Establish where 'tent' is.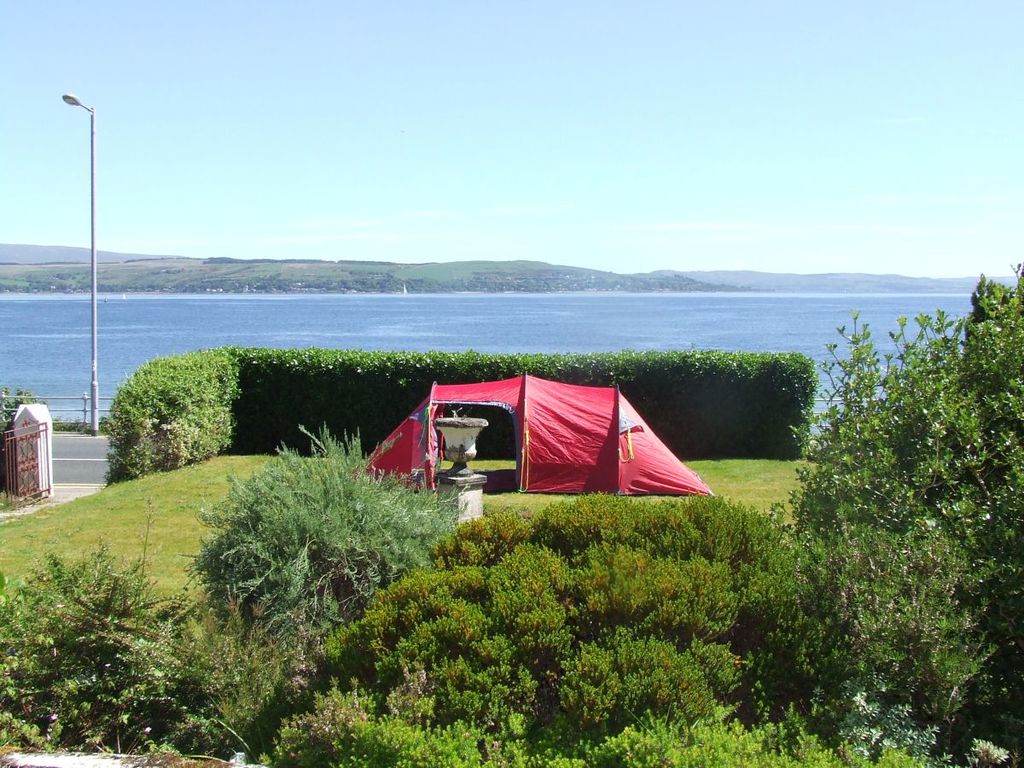
Established at (377,374,699,521).
